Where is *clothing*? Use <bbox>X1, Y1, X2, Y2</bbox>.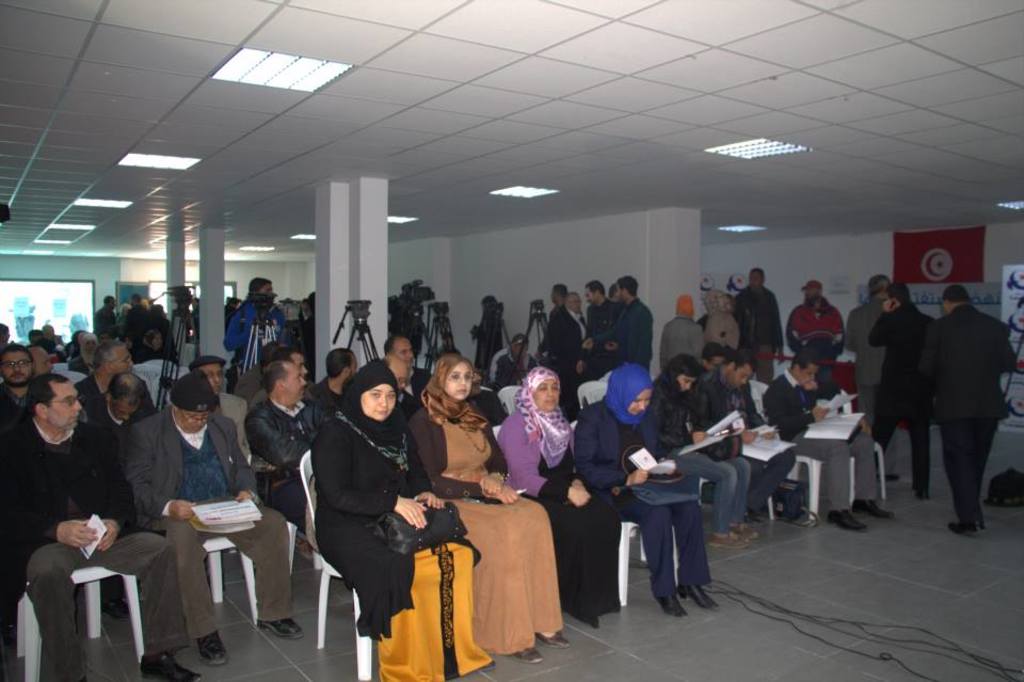
<bbox>574, 398, 713, 596</bbox>.
